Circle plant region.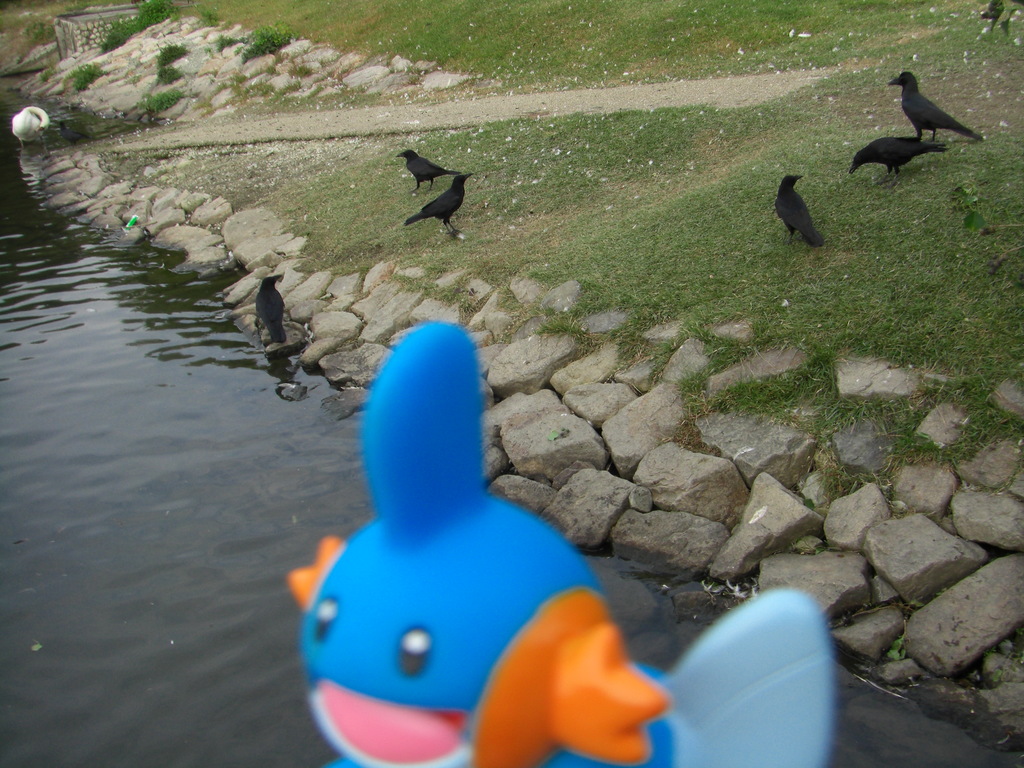
Region: {"left": 135, "top": 86, "right": 187, "bottom": 115}.
